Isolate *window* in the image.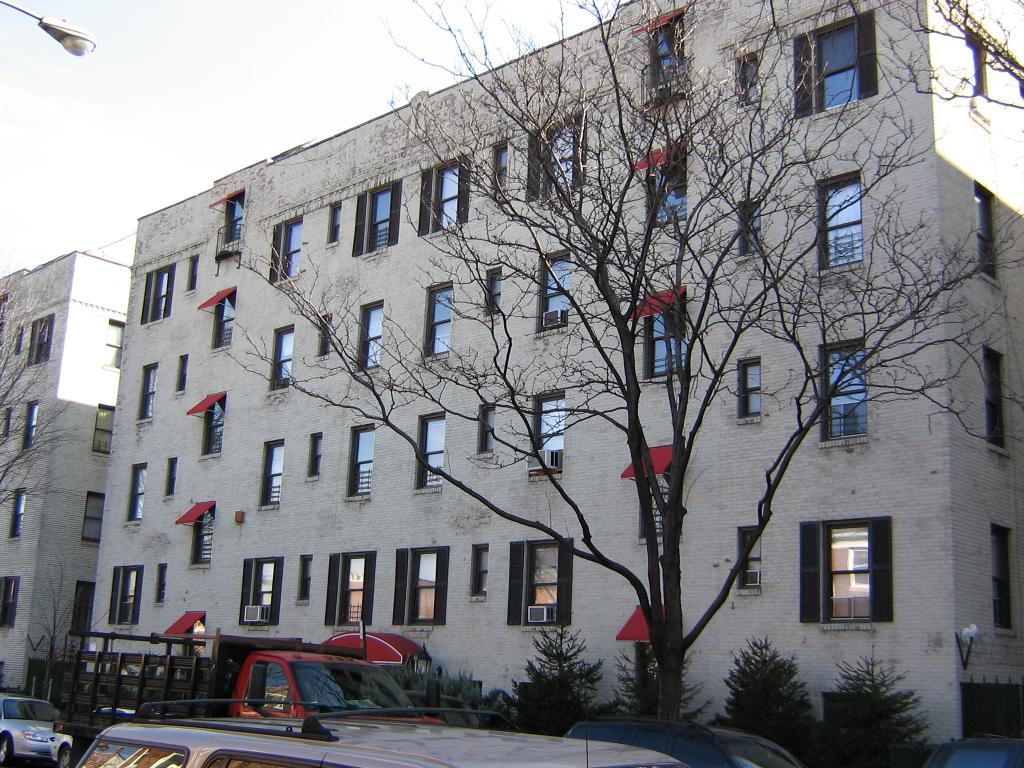
Isolated region: box(976, 182, 1000, 284).
